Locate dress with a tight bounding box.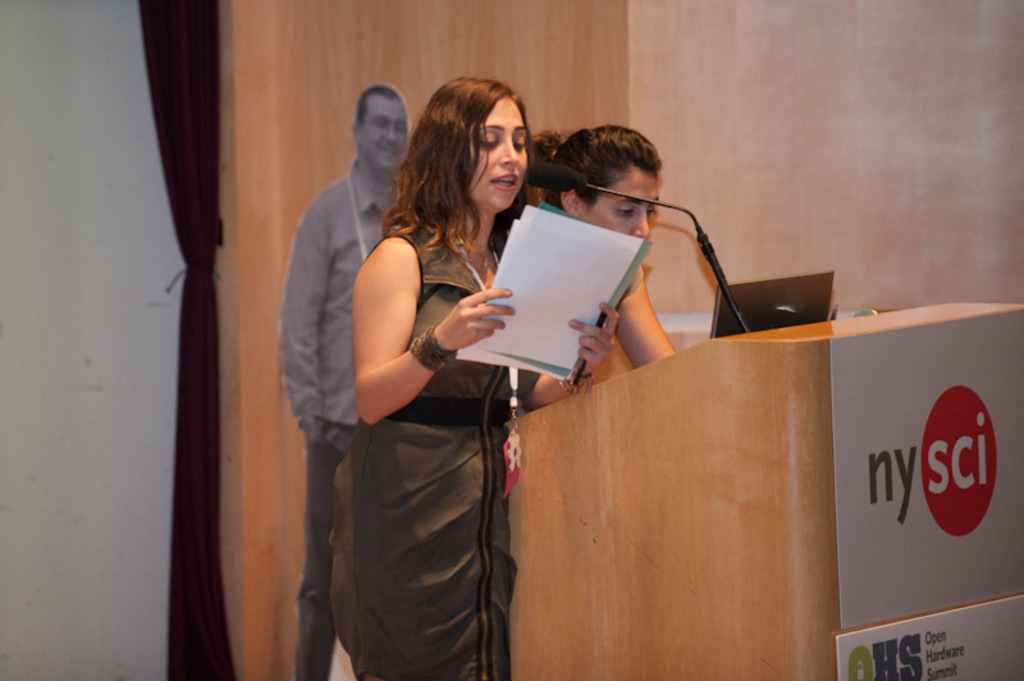
319:225:549:680.
